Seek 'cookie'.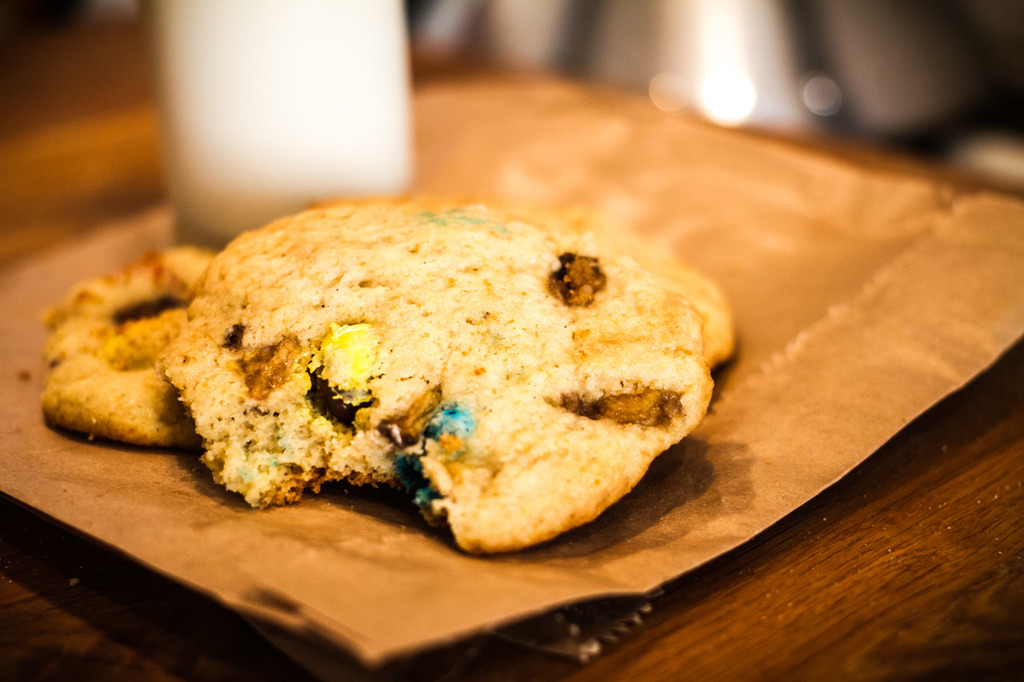
rect(547, 219, 737, 368).
